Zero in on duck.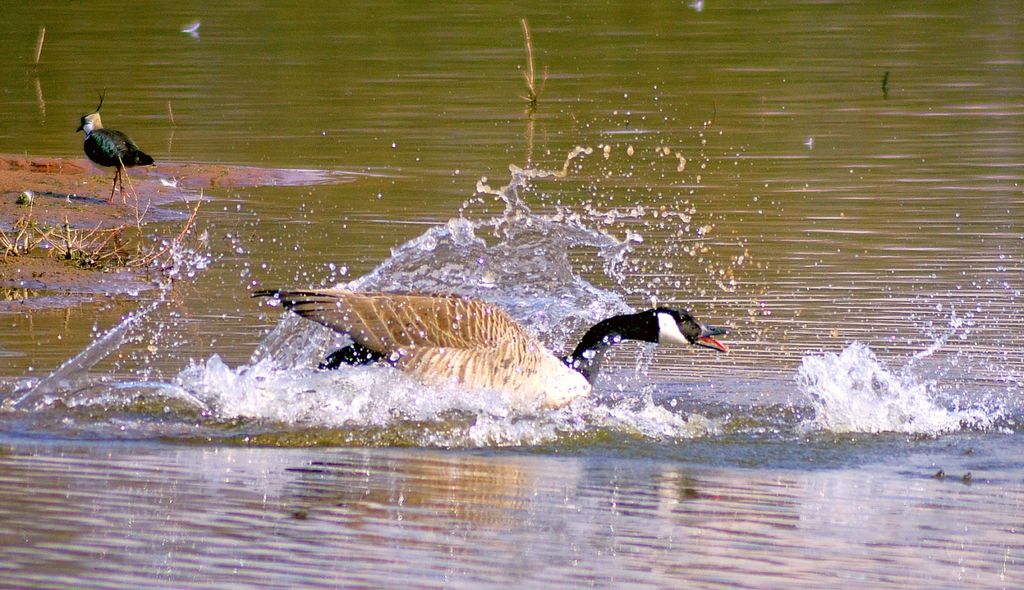
Zeroed in: [264, 292, 739, 395].
